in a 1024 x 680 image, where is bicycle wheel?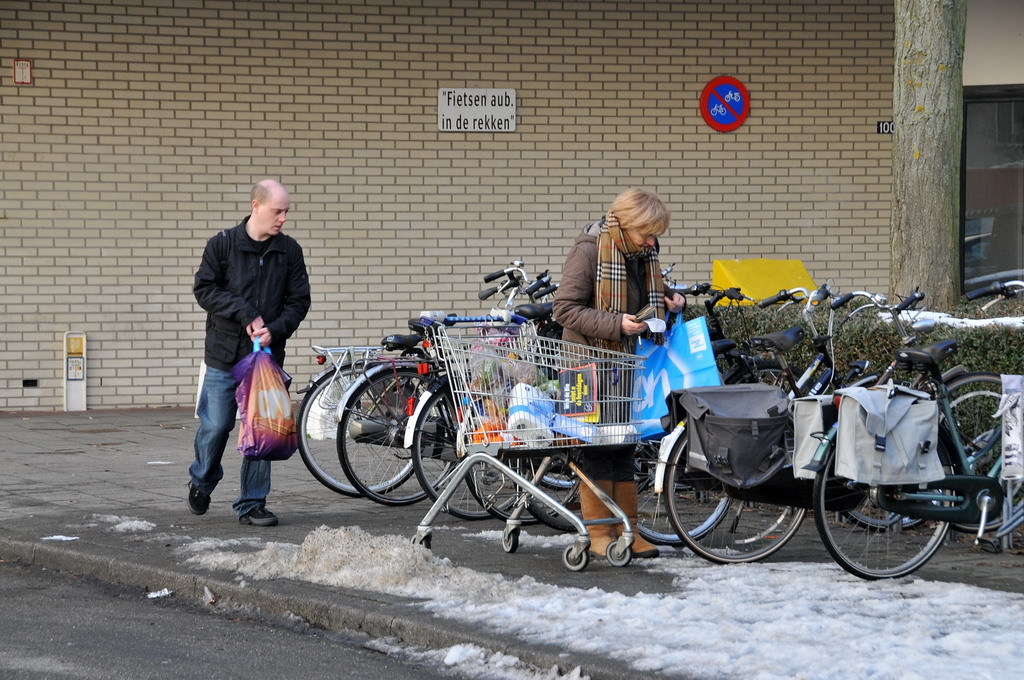
667,396,798,573.
